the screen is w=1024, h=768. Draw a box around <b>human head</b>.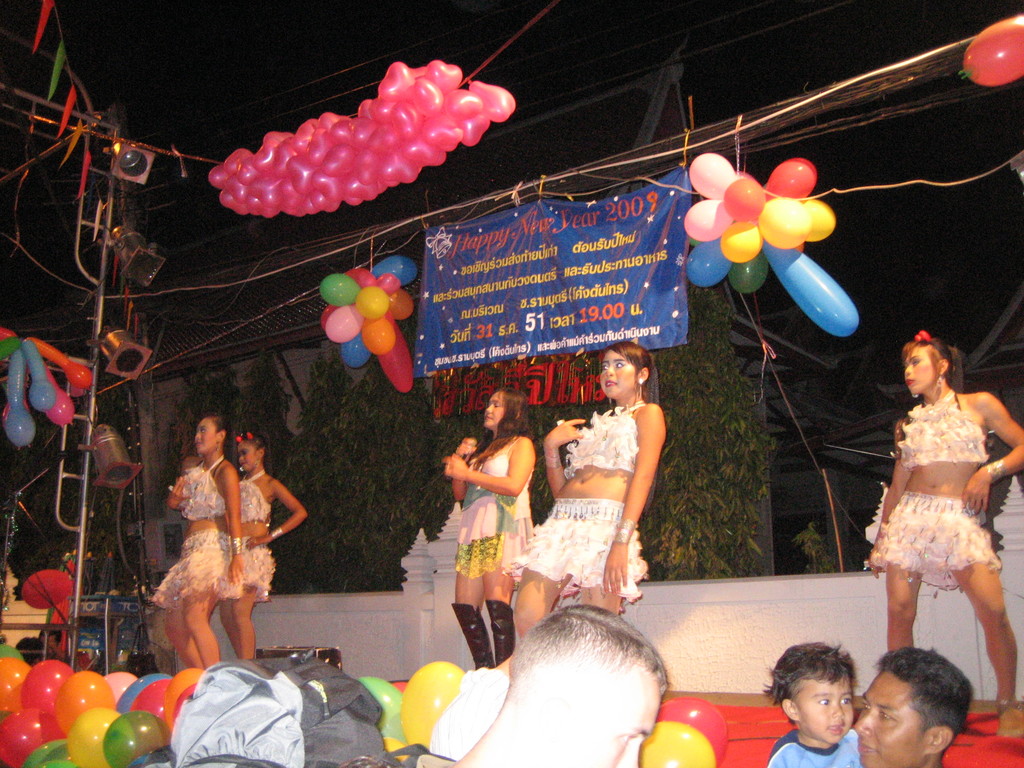
598:340:655:400.
